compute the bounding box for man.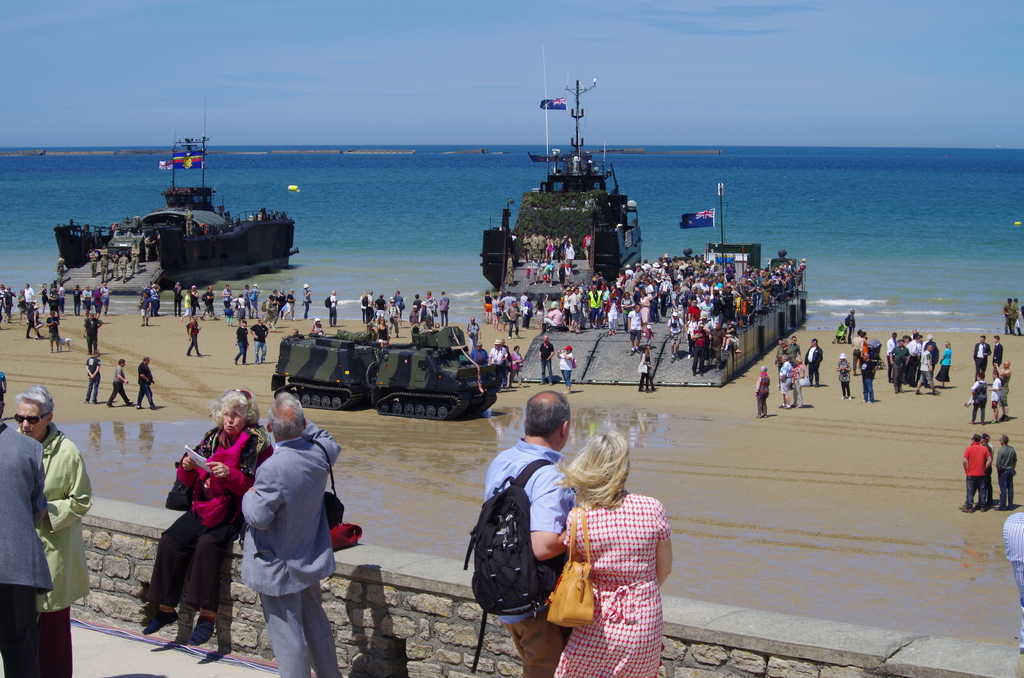
pyautogui.locateOnScreen(538, 334, 555, 385).
